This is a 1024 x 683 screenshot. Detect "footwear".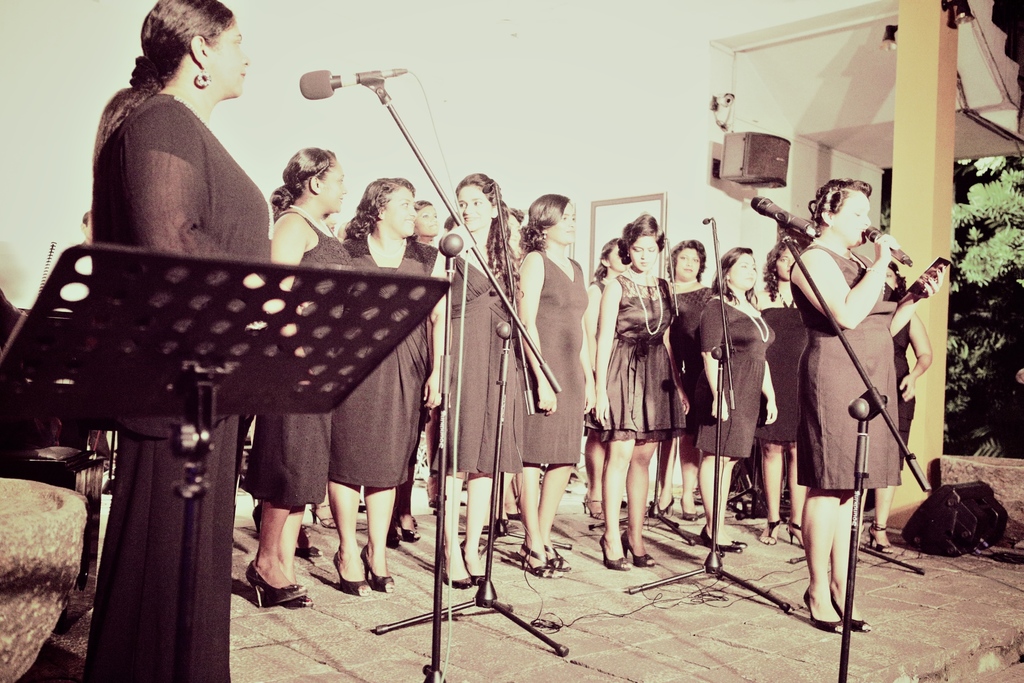
833, 587, 875, 633.
